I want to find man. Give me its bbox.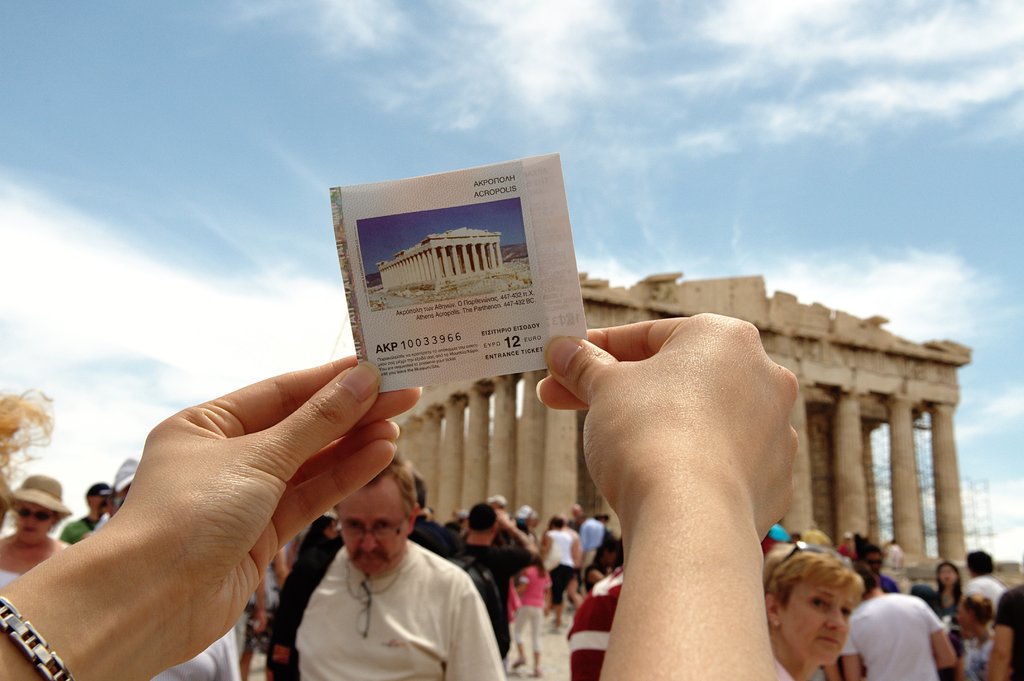
[833,568,964,680].
